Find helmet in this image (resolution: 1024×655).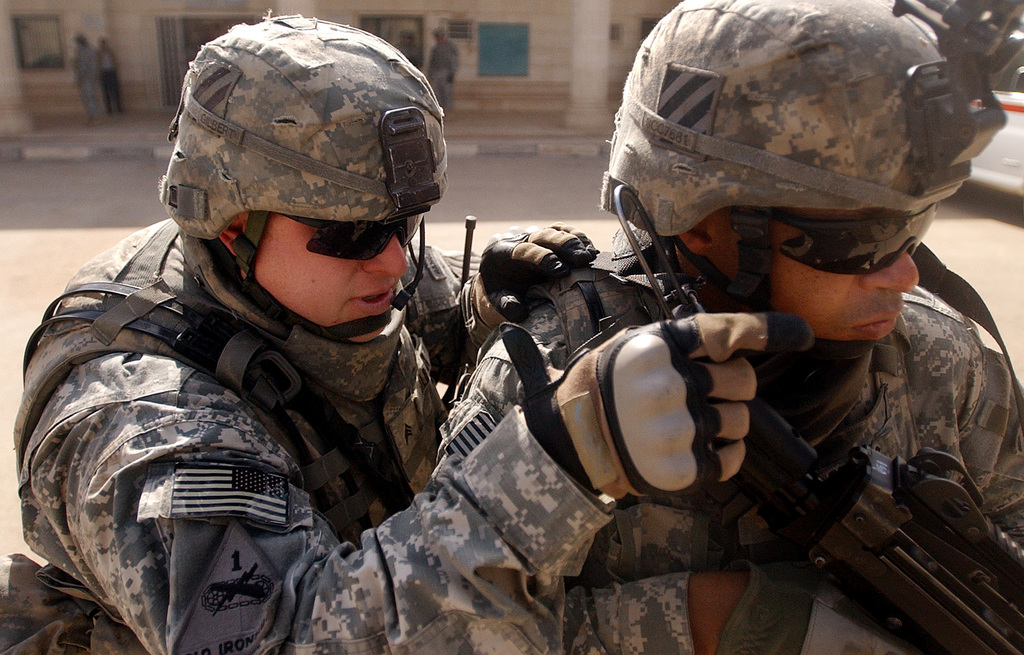
603, 11, 986, 333.
